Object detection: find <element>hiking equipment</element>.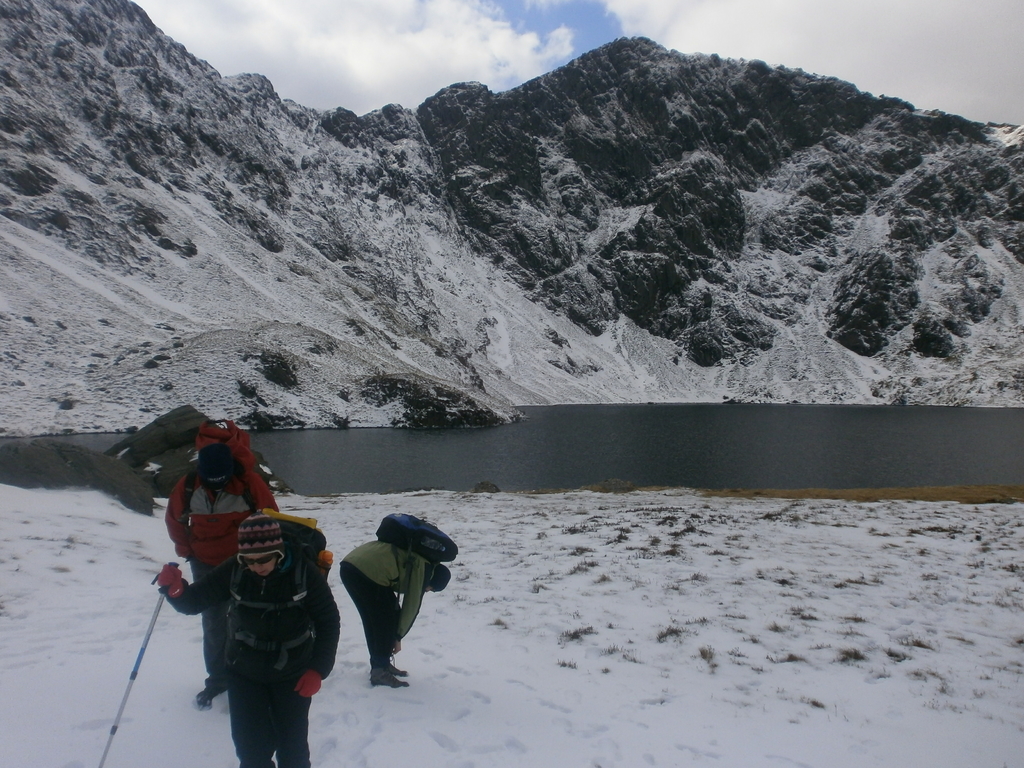
(left=100, top=563, right=180, bottom=767).
